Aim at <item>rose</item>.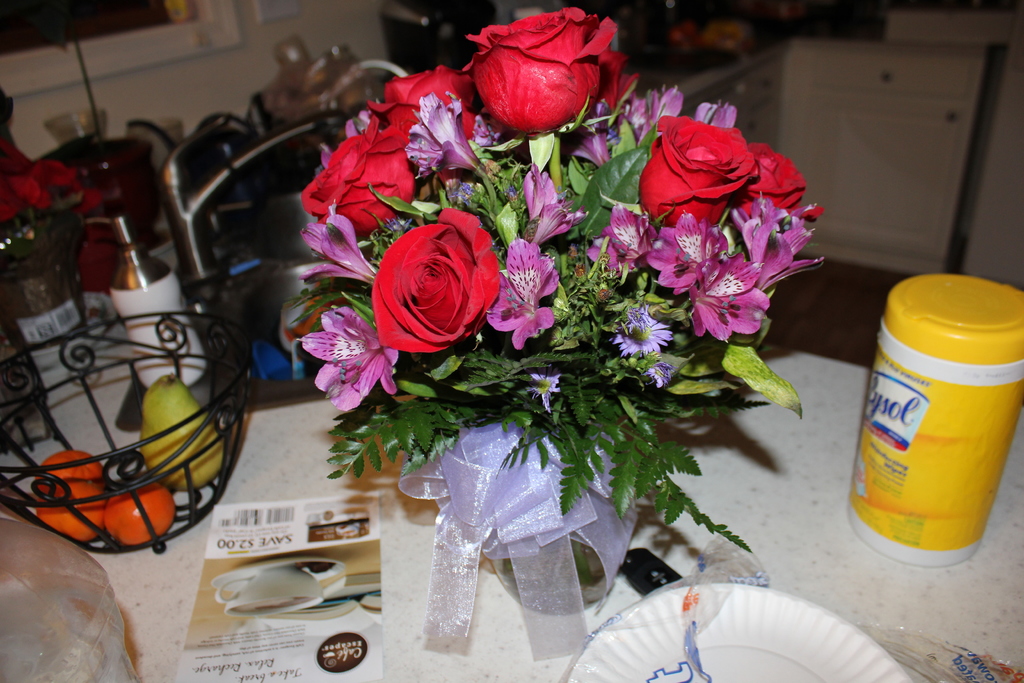
Aimed at <region>368, 205, 504, 358</region>.
